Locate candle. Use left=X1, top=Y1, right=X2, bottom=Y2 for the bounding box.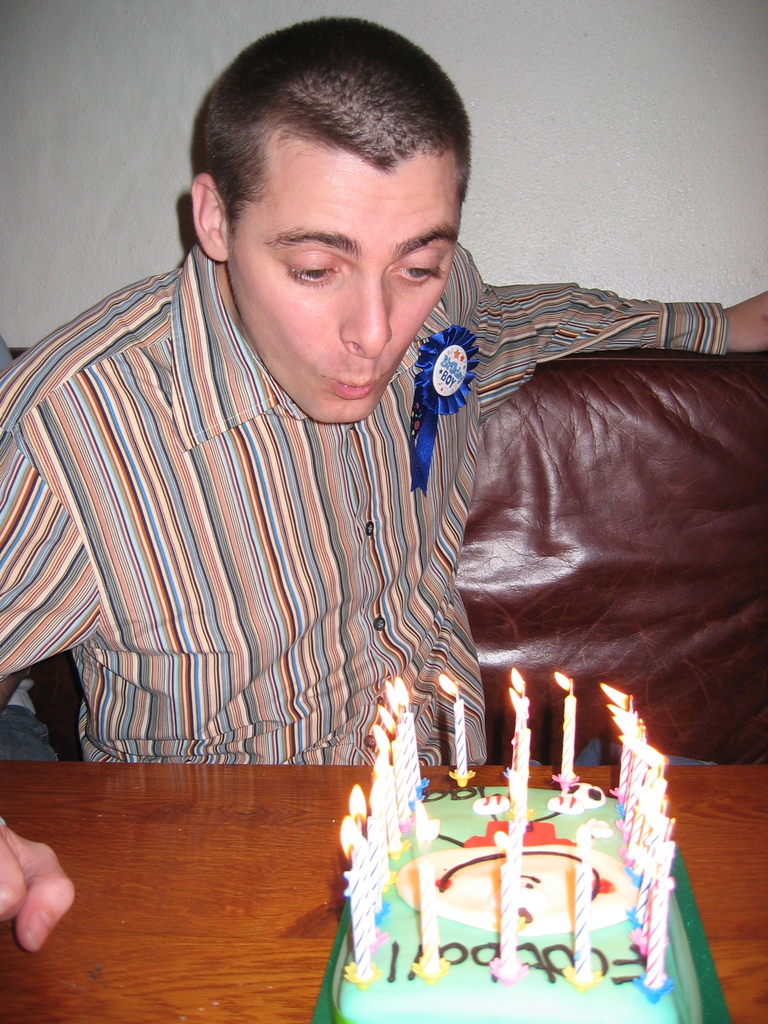
left=597, top=680, right=676, bottom=979.
